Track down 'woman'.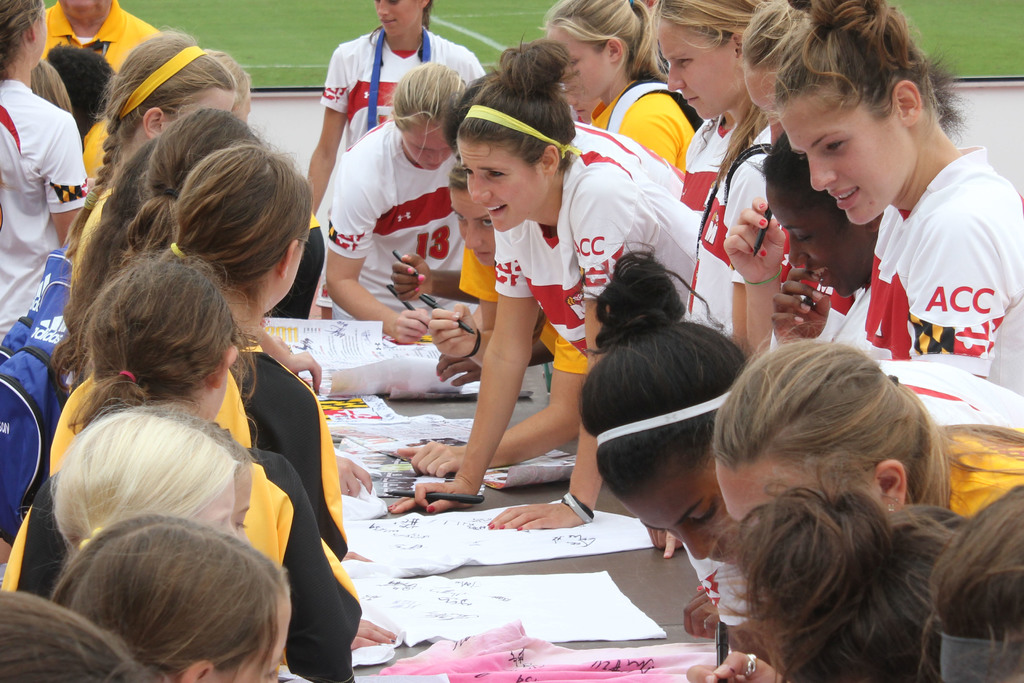
Tracked to [308,0,499,226].
